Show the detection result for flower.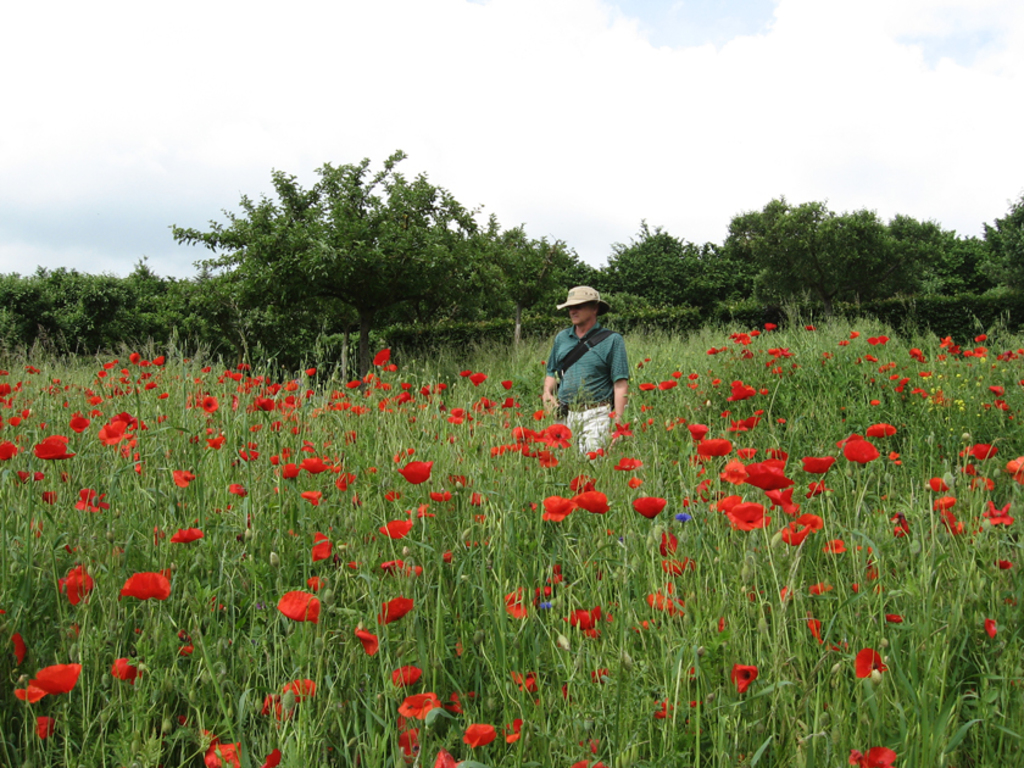
select_region(859, 563, 880, 578).
